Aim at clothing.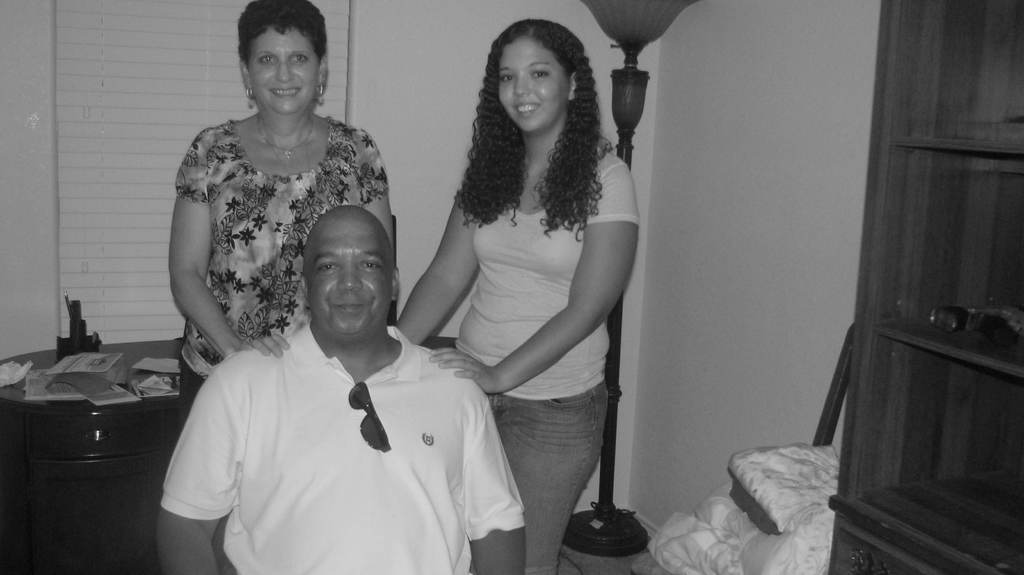
Aimed at {"left": 151, "top": 265, "right": 527, "bottom": 564}.
